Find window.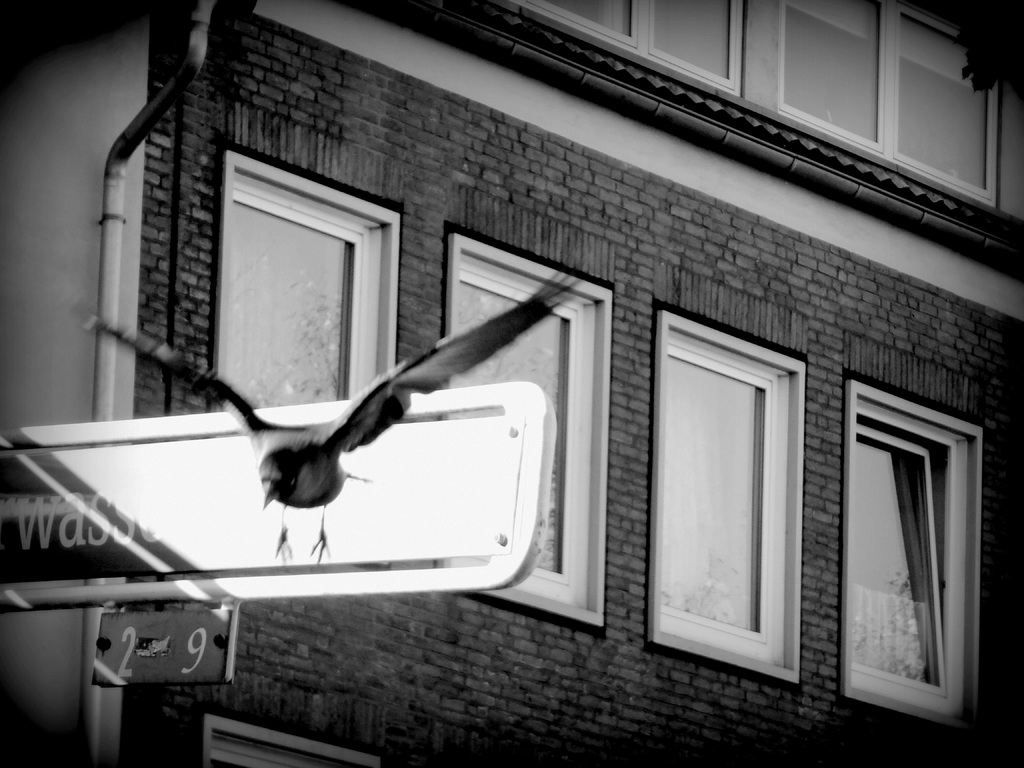
region(842, 378, 979, 734).
